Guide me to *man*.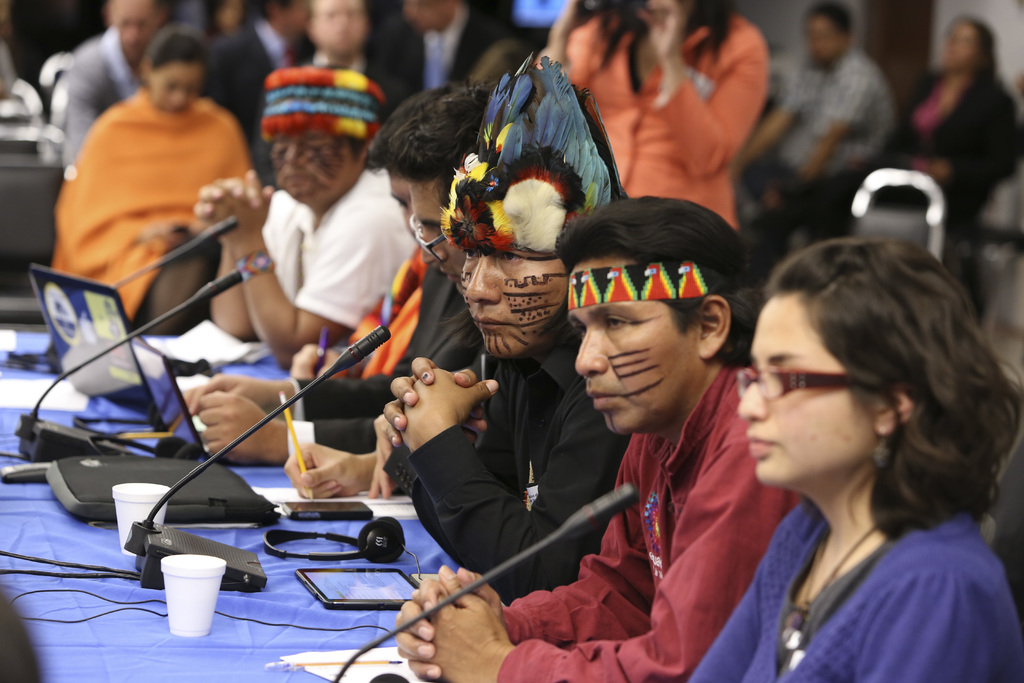
Guidance: box=[54, 66, 434, 363].
